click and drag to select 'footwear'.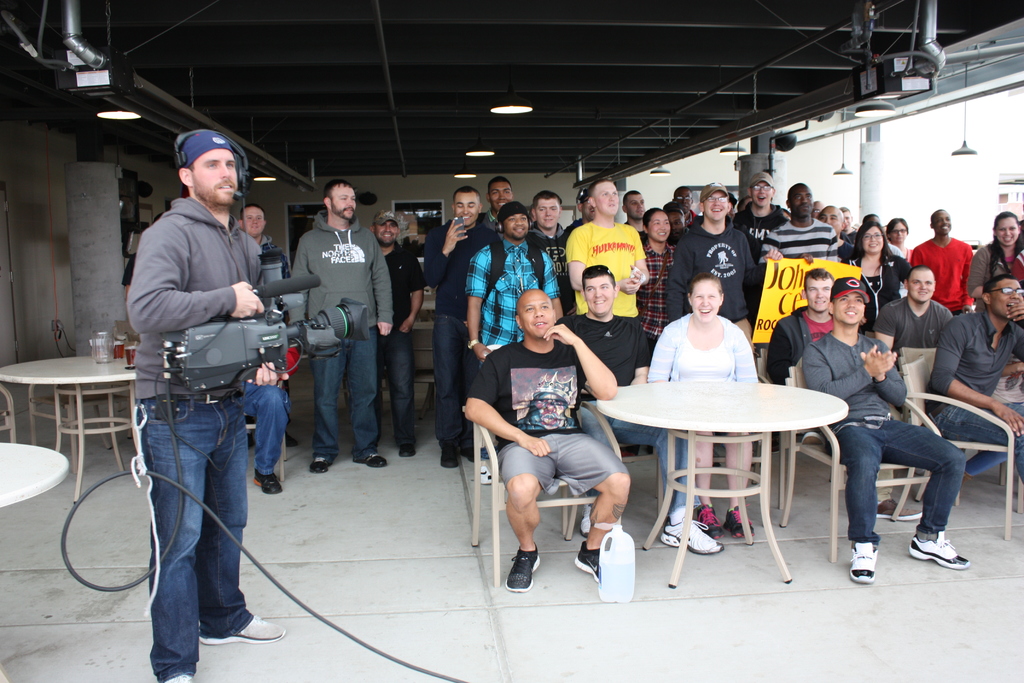
Selection: Rect(873, 497, 924, 520).
